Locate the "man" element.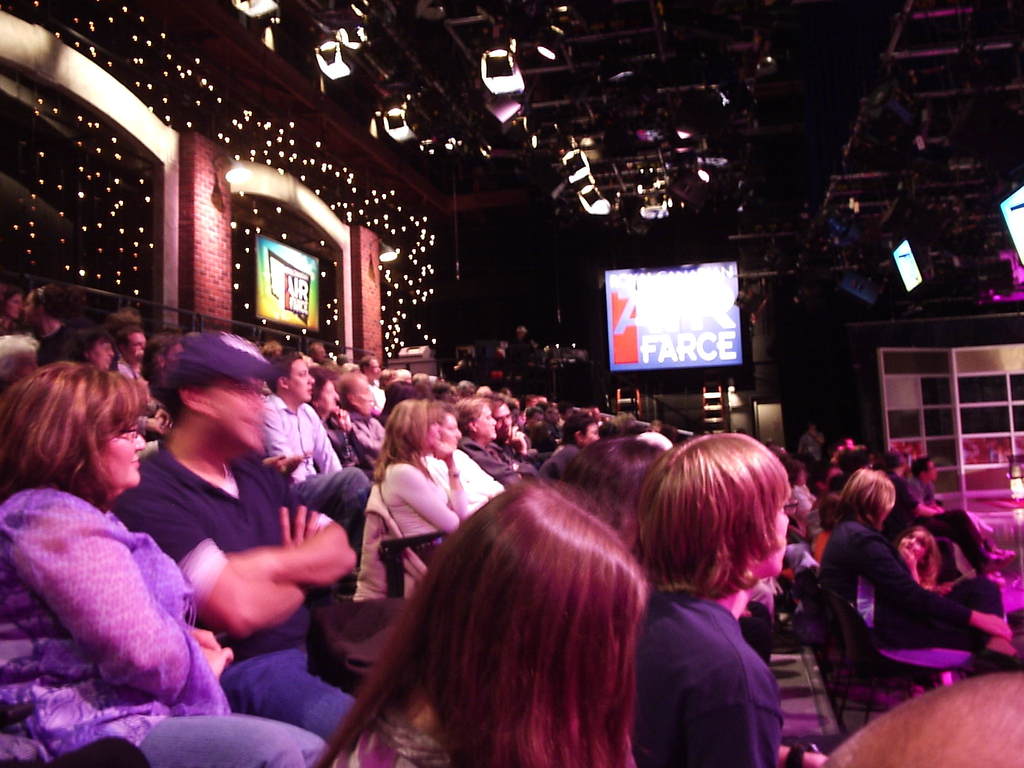
Element bbox: bbox=[239, 348, 376, 540].
